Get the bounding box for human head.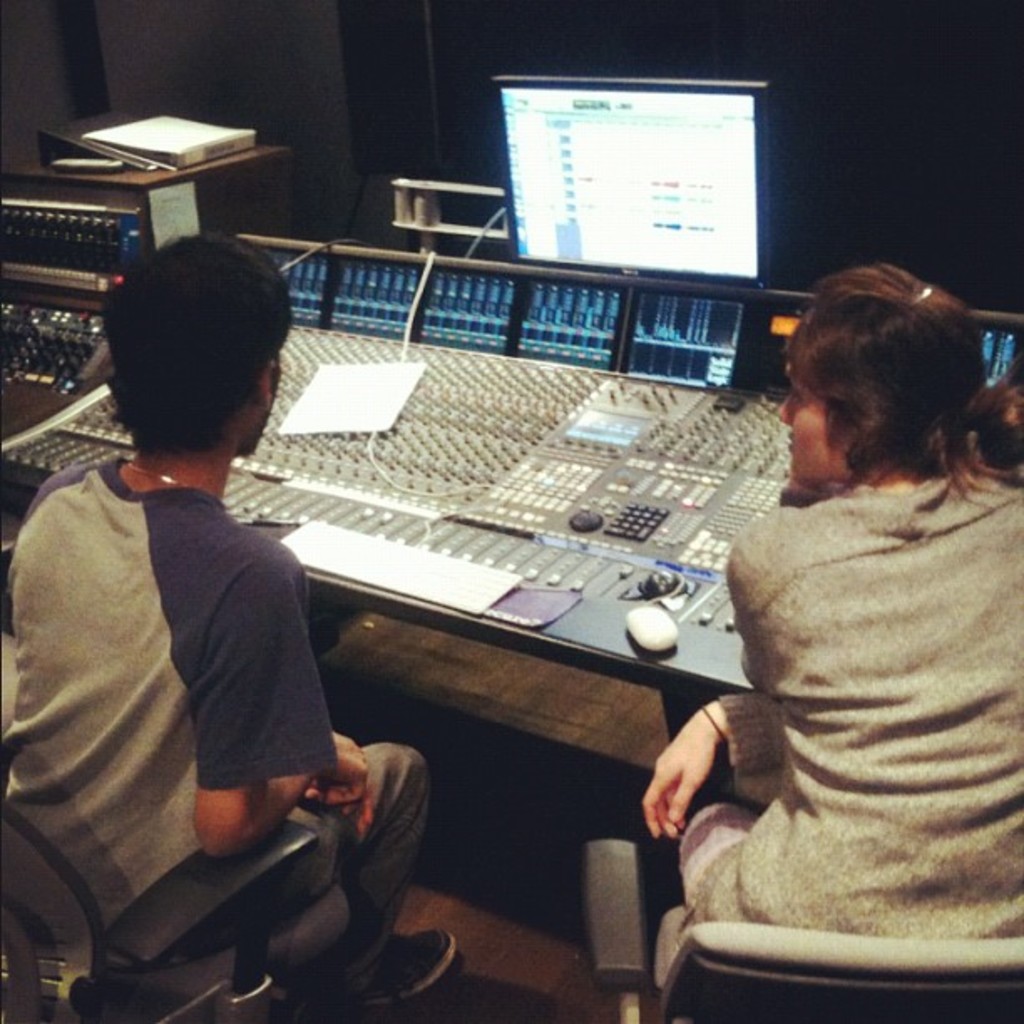
<bbox>761, 259, 1012, 530</bbox>.
